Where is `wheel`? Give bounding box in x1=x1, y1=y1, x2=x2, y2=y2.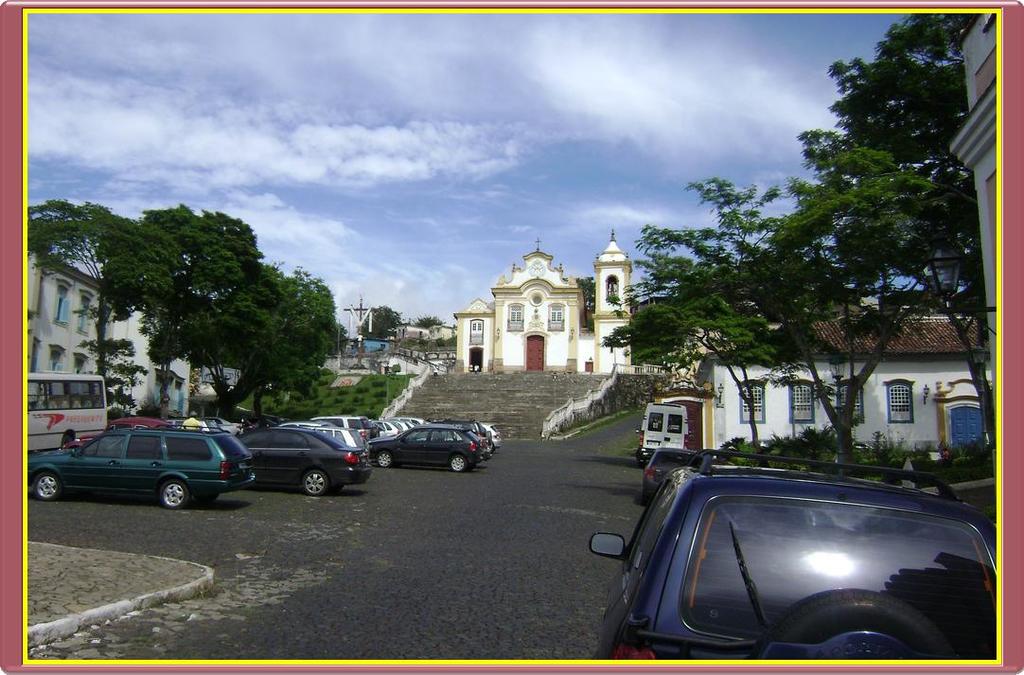
x1=777, y1=584, x2=956, y2=655.
